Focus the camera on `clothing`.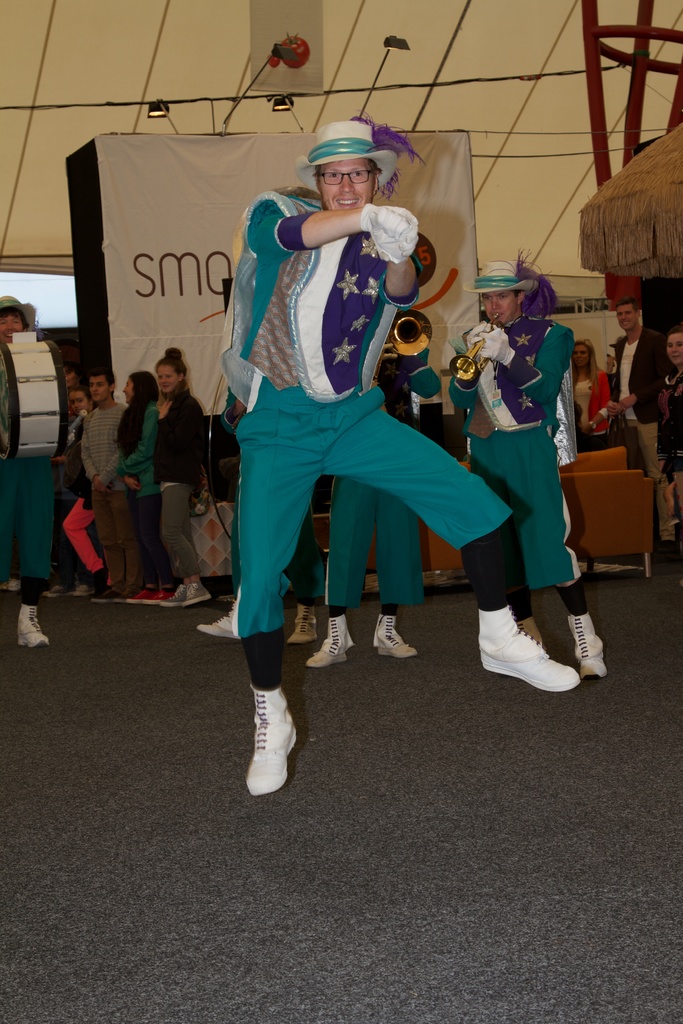
Focus region: (0, 452, 52, 591).
